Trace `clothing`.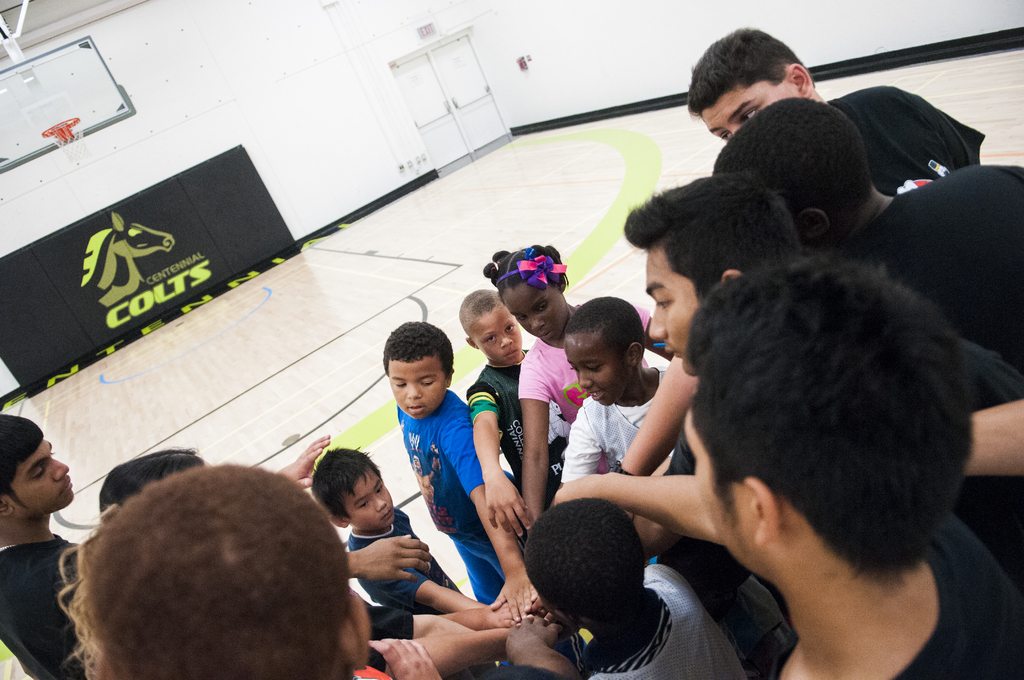
Traced to box=[586, 551, 770, 679].
